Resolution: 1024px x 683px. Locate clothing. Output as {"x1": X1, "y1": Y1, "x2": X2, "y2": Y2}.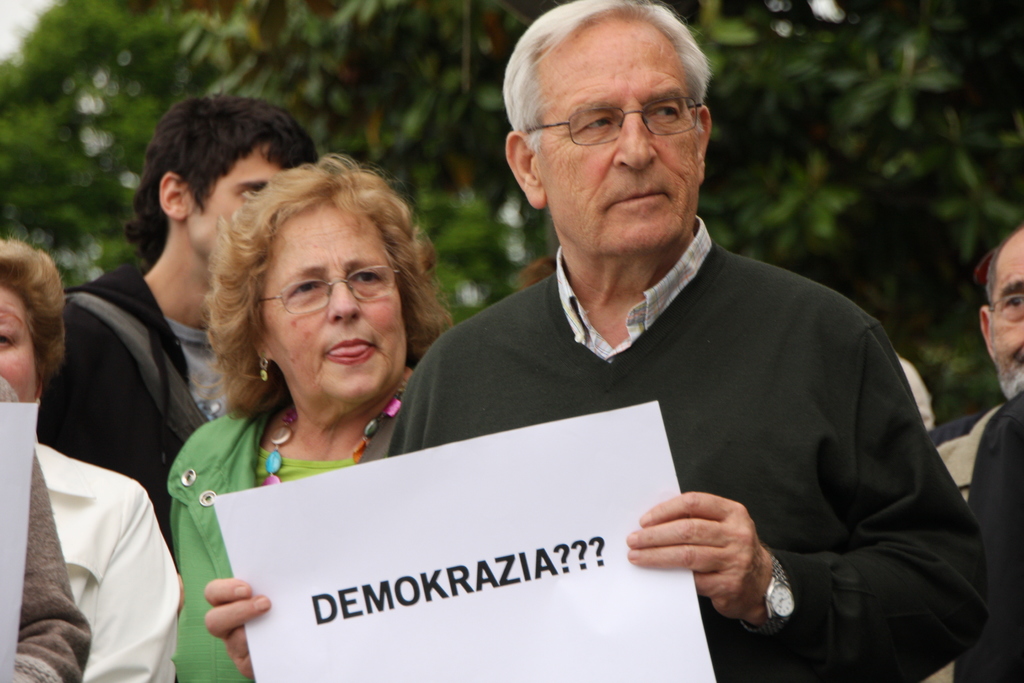
{"x1": 166, "y1": 409, "x2": 356, "y2": 682}.
